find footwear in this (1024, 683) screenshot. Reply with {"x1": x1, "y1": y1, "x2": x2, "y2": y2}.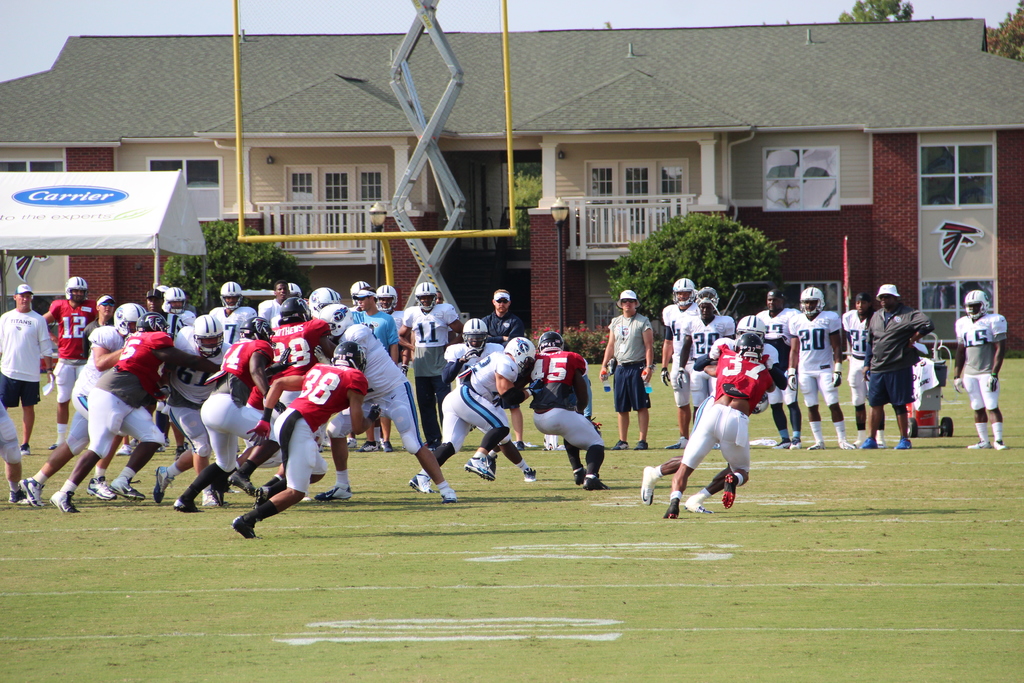
{"x1": 832, "y1": 431, "x2": 852, "y2": 447}.
